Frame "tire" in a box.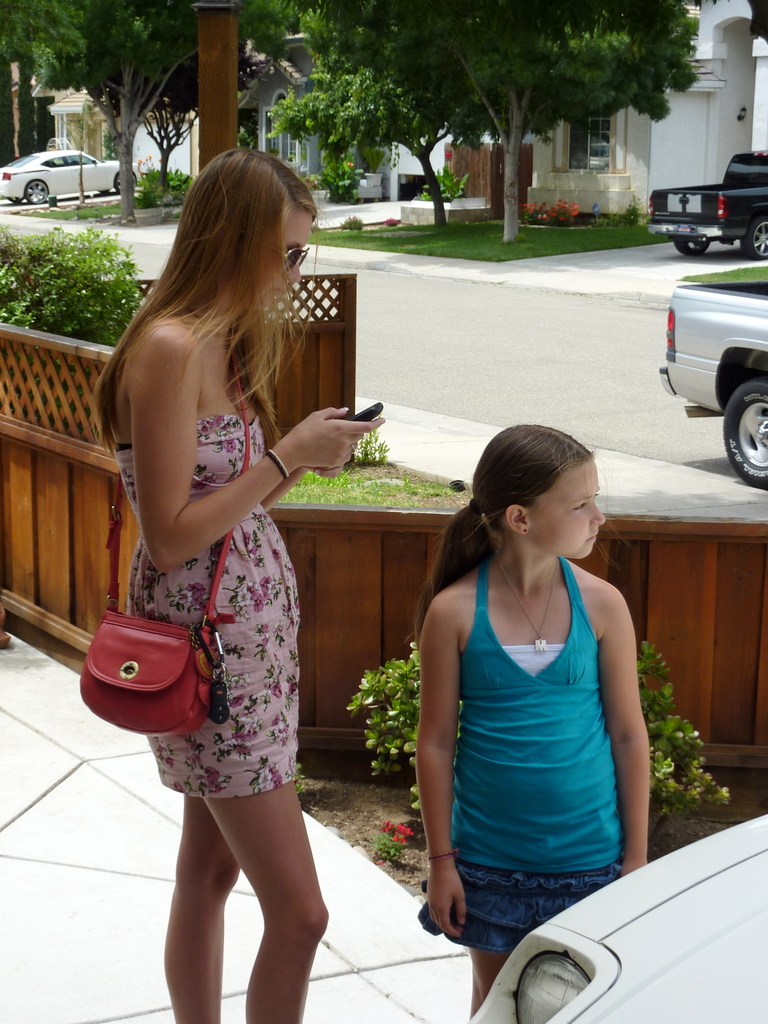
{"left": 733, "top": 212, "right": 767, "bottom": 258}.
